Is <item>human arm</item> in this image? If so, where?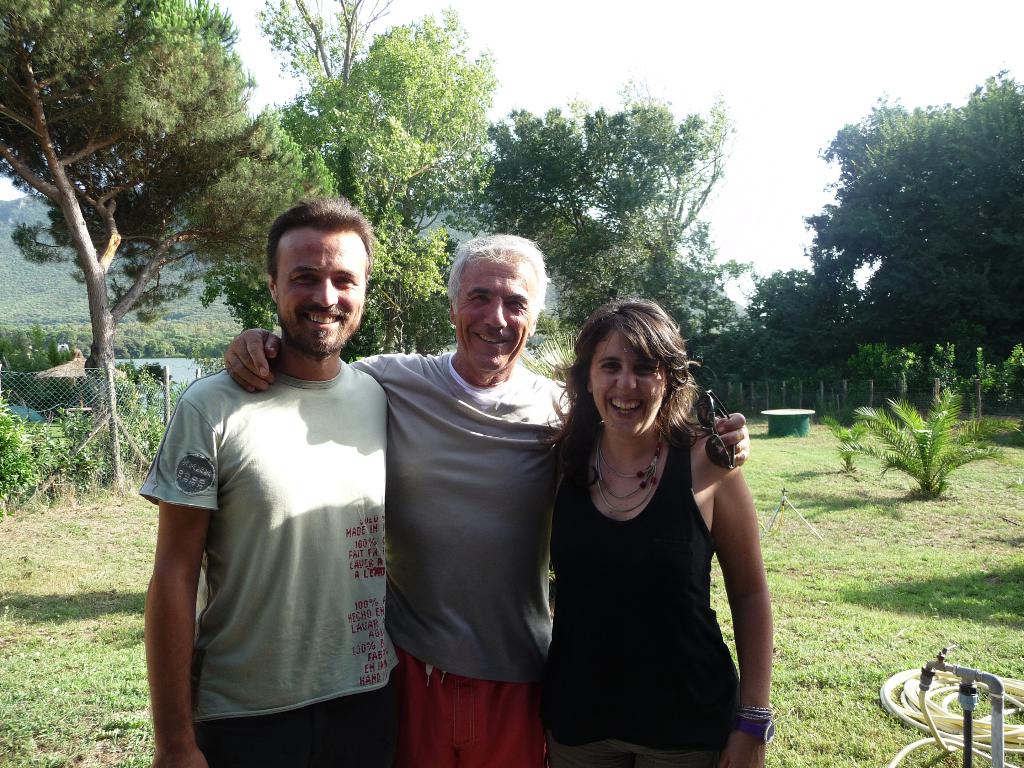
Yes, at locate(118, 399, 222, 767).
